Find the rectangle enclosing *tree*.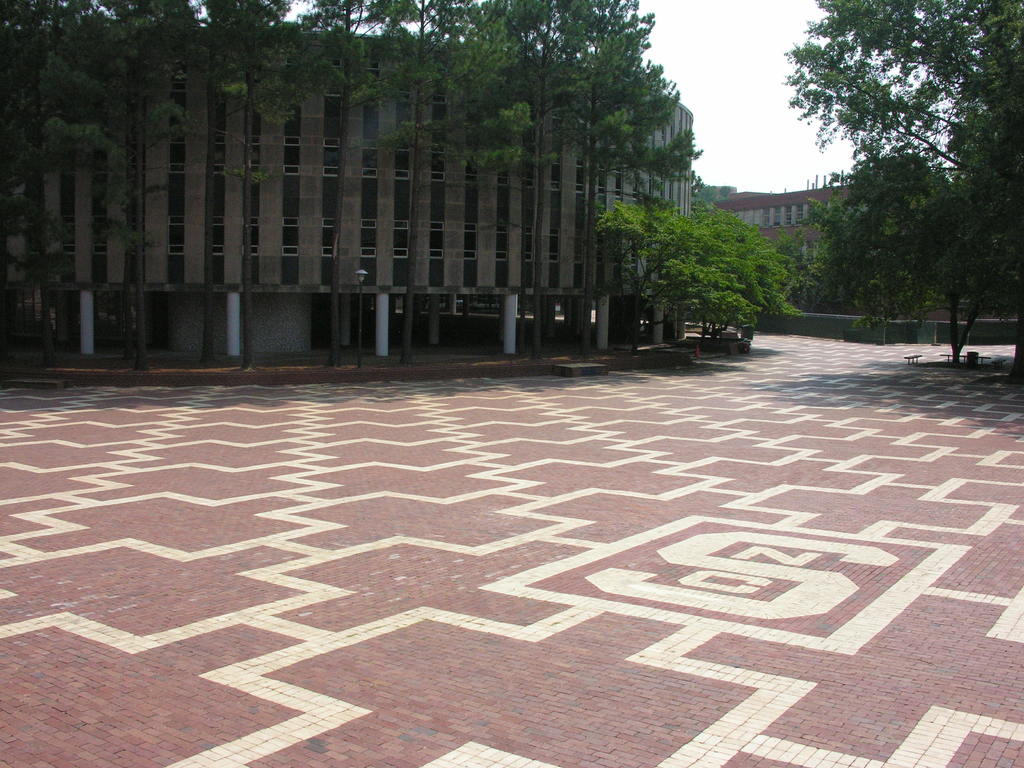
(602,195,800,366).
